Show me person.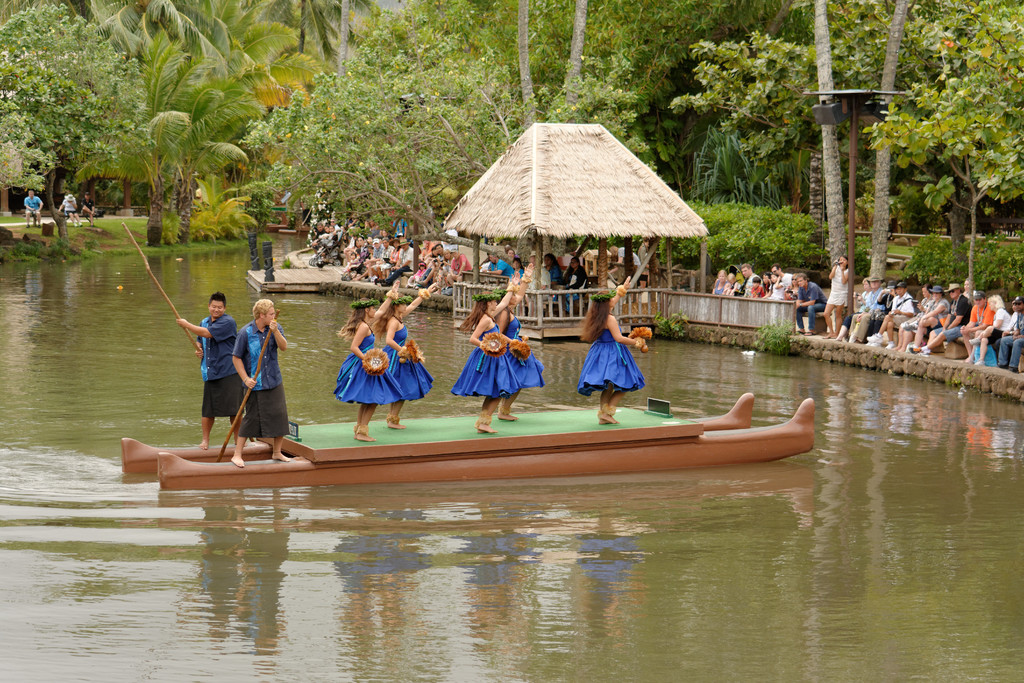
person is here: rect(173, 277, 259, 465).
